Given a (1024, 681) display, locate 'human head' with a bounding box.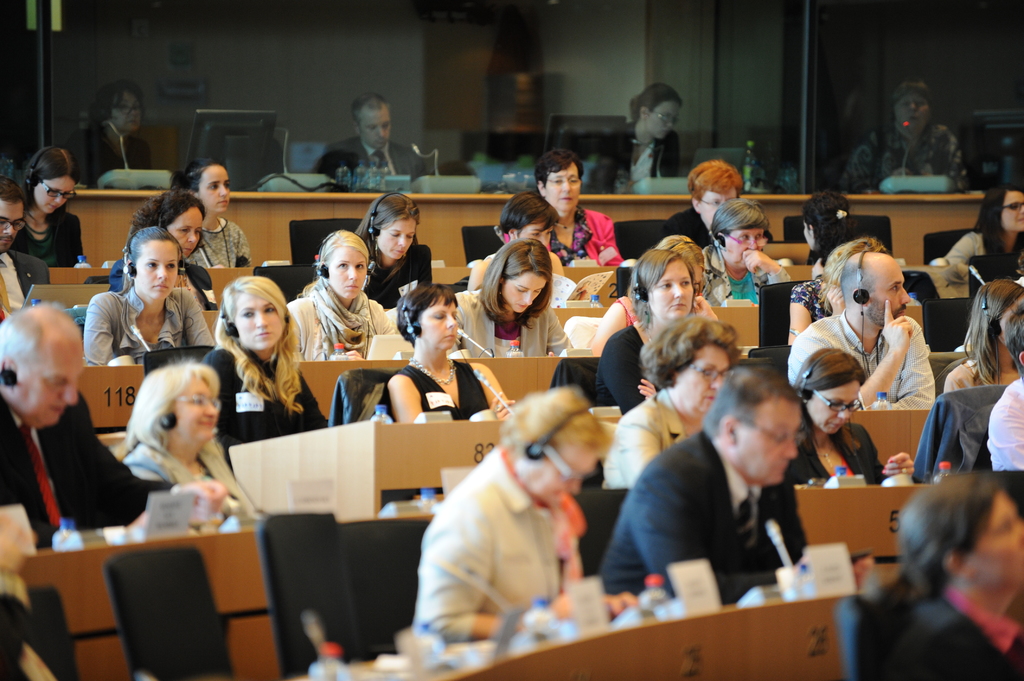
Located: {"x1": 480, "y1": 235, "x2": 556, "y2": 316}.
